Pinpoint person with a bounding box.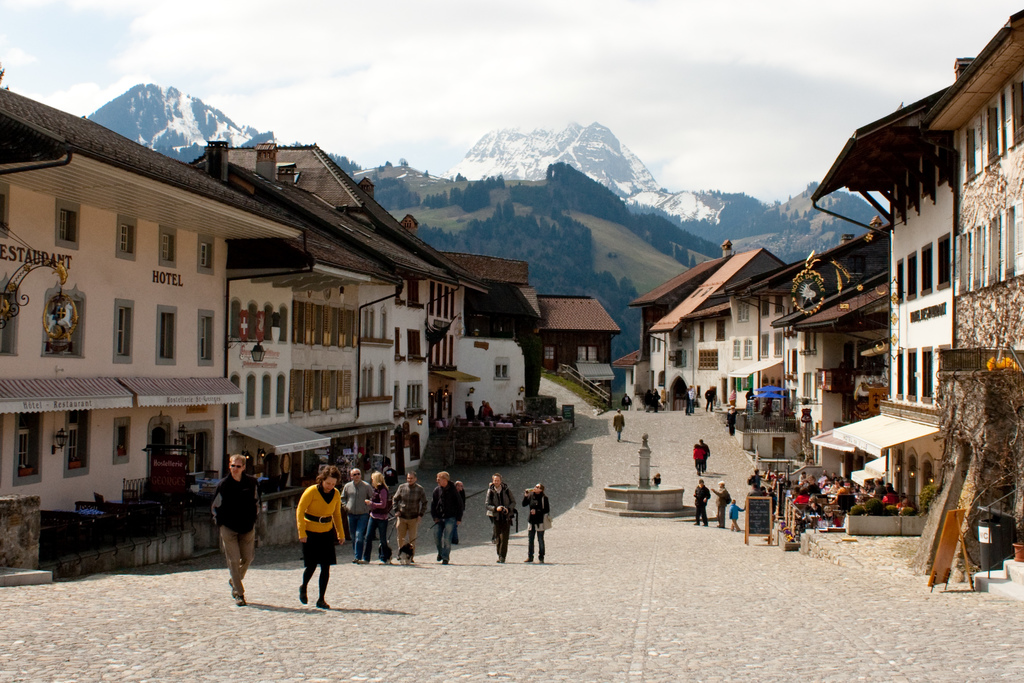
box(644, 387, 653, 414).
